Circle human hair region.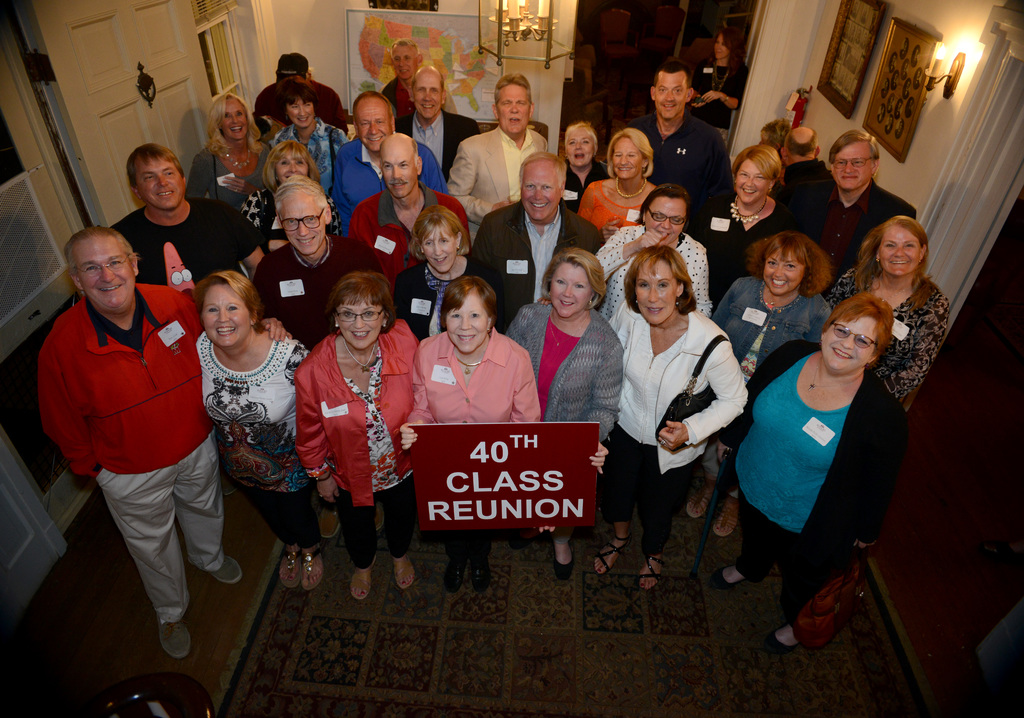
Region: (703, 28, 754, 78).
